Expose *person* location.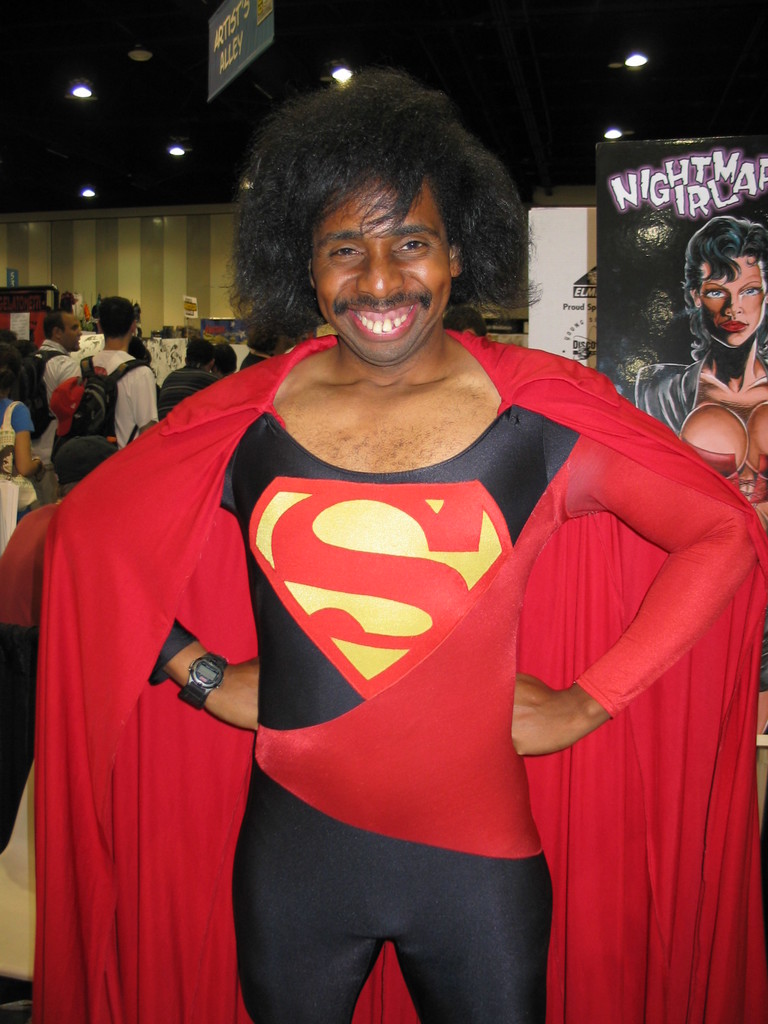
Exposed at box(159, 337, 228, 426).
